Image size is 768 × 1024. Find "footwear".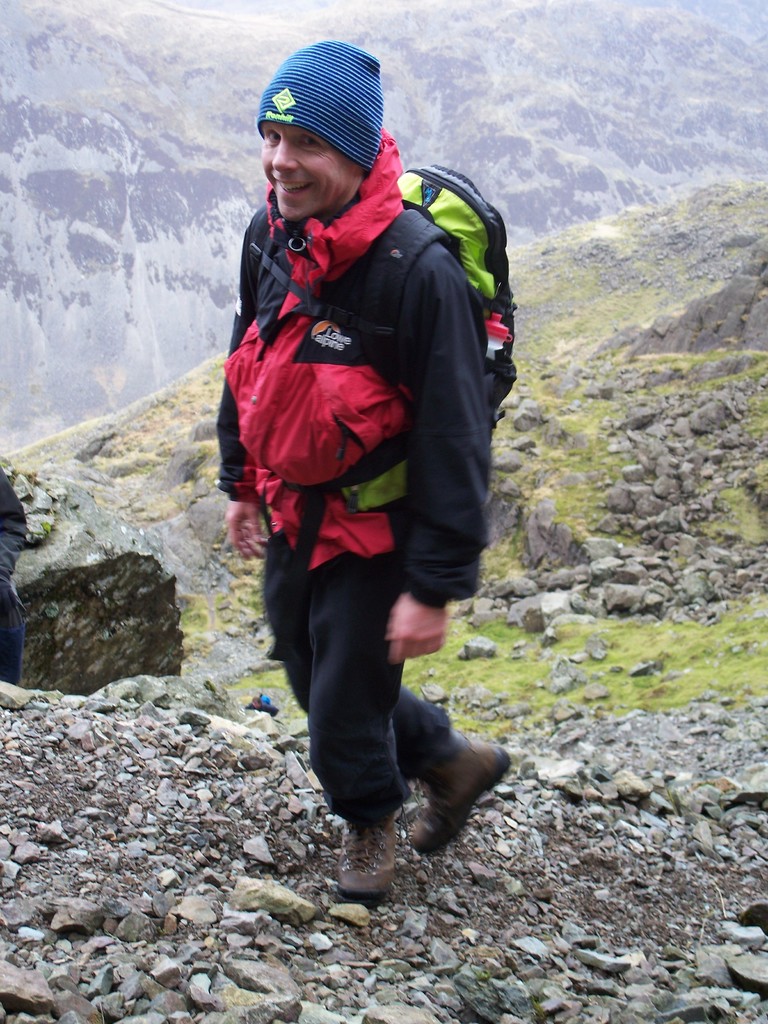
[x1=312, y1=738, x2=517, y2=875].
